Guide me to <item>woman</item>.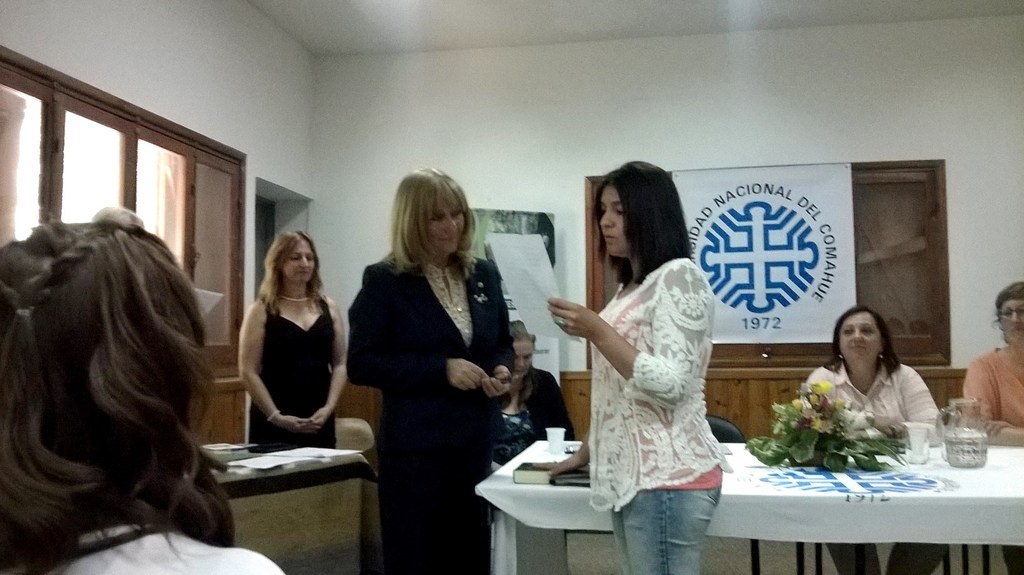
Guidance: [0,212,282,574].
